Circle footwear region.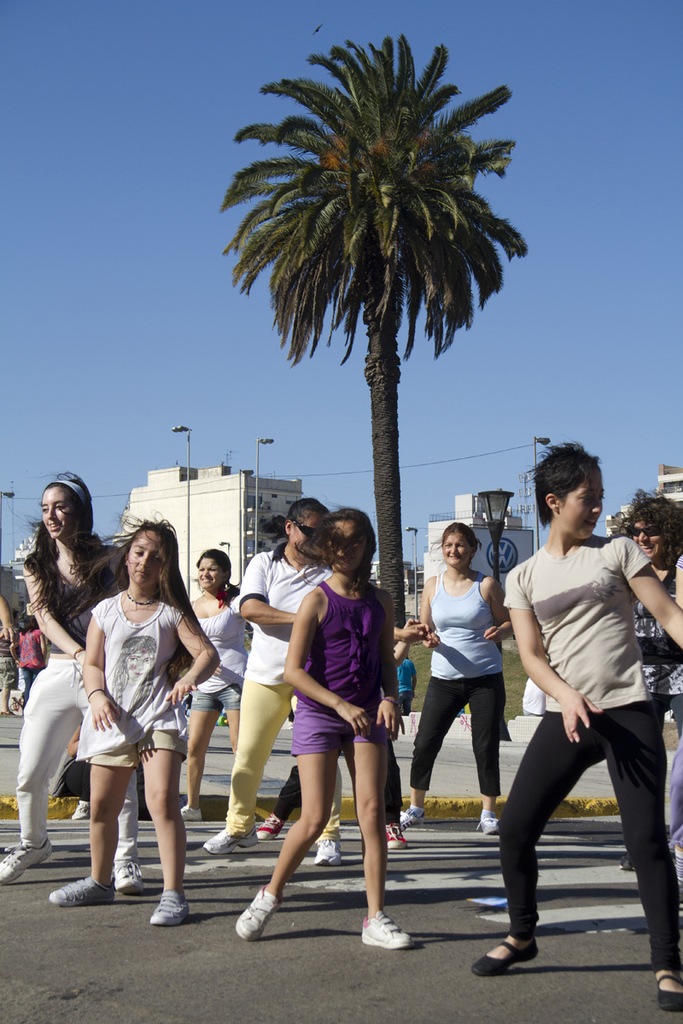
Region: bbox=(399, 801, 422, 831).
